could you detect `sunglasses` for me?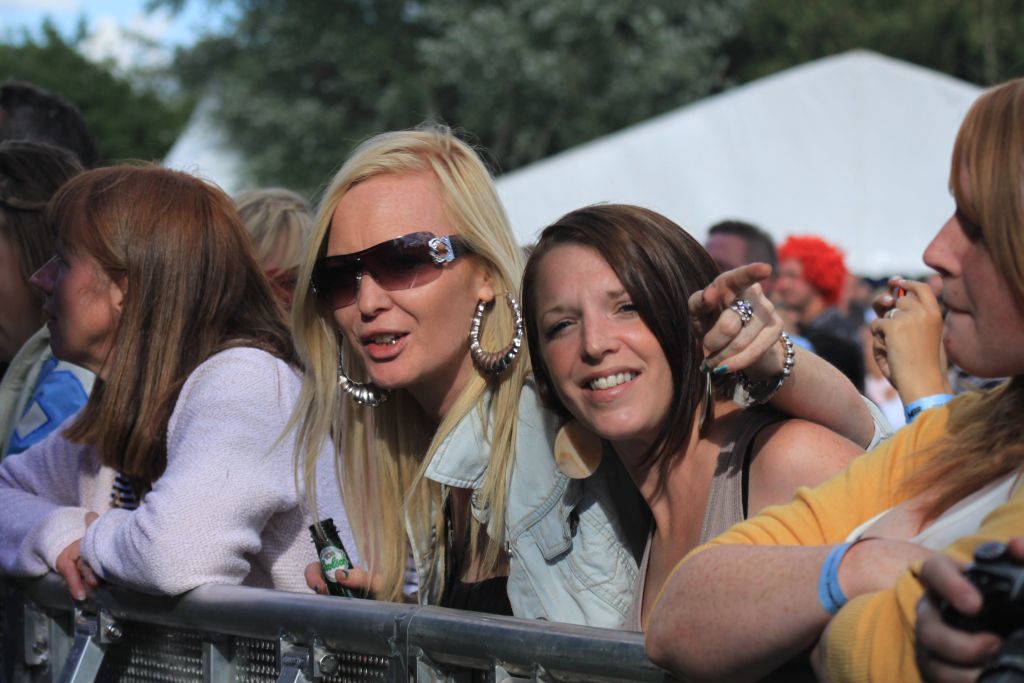
Detection result: region(309, 228, 473, 317).
